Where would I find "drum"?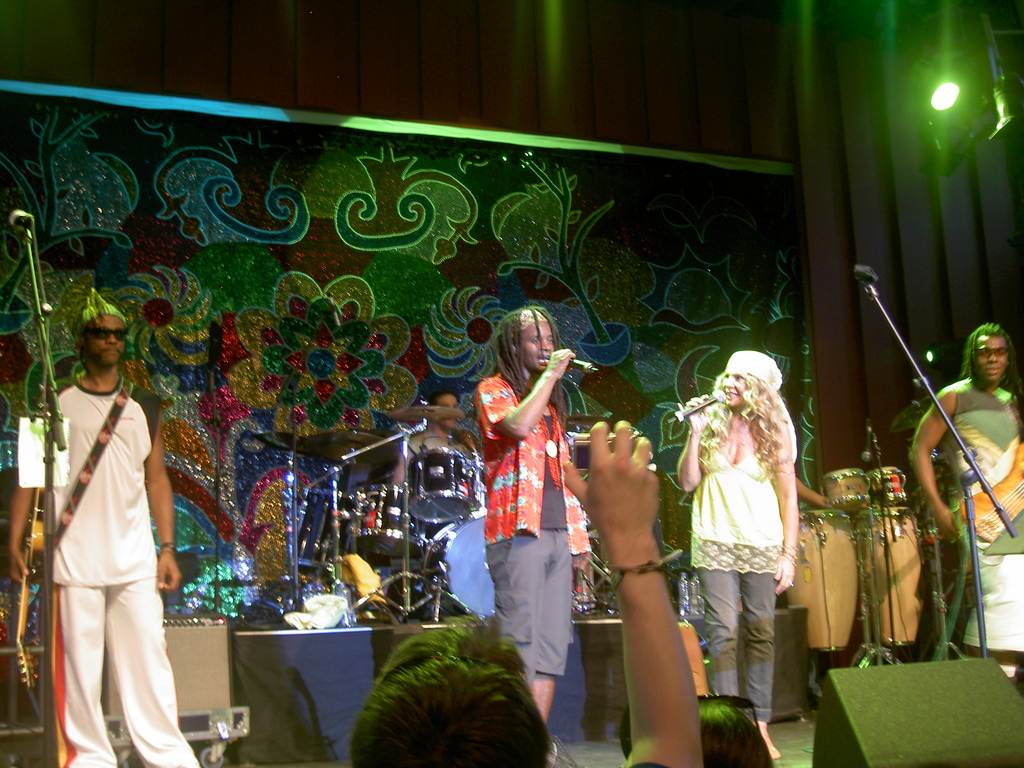
At Rect(408, 442, 484, 520).
